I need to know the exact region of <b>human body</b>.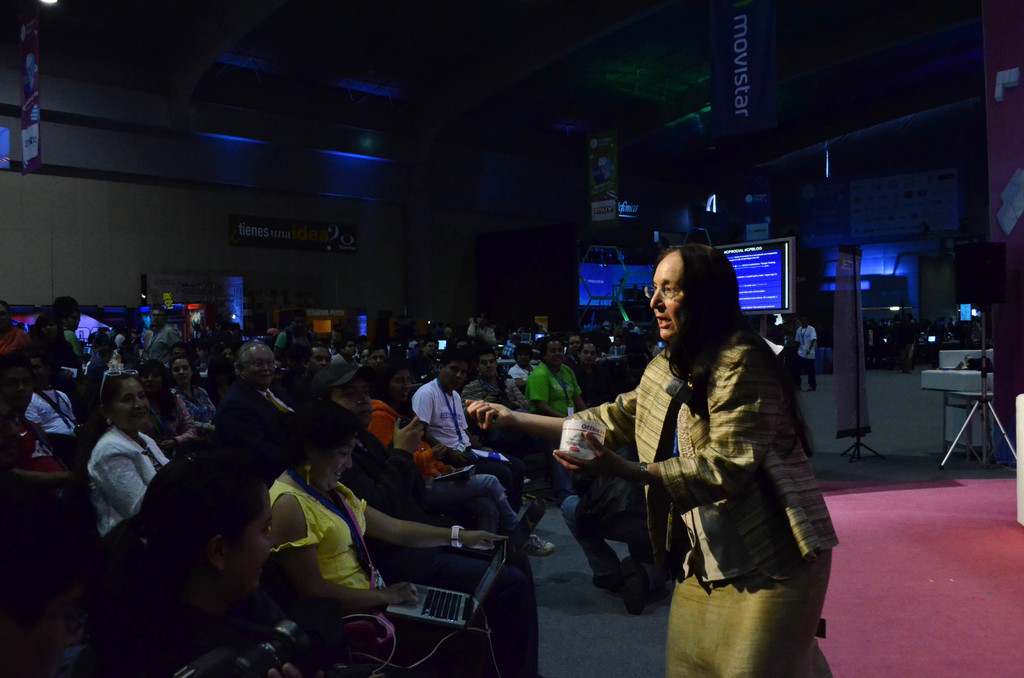
Region: <box>404,350,505,492</box>.
